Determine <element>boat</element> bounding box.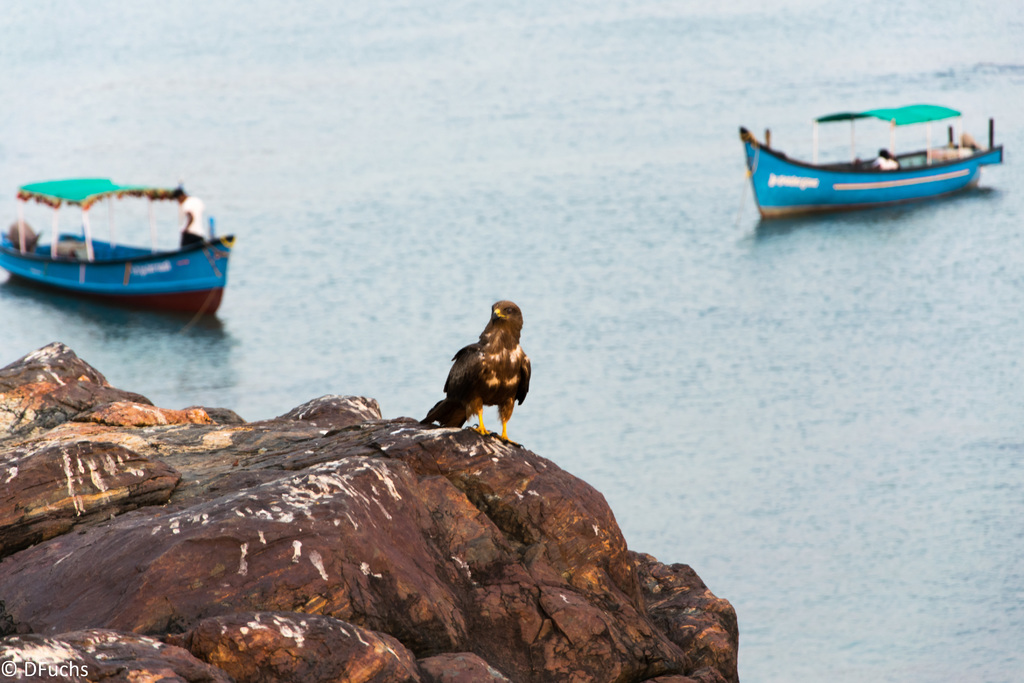
Determined: [x1=0, y1=173, x2=240, y2=329].
